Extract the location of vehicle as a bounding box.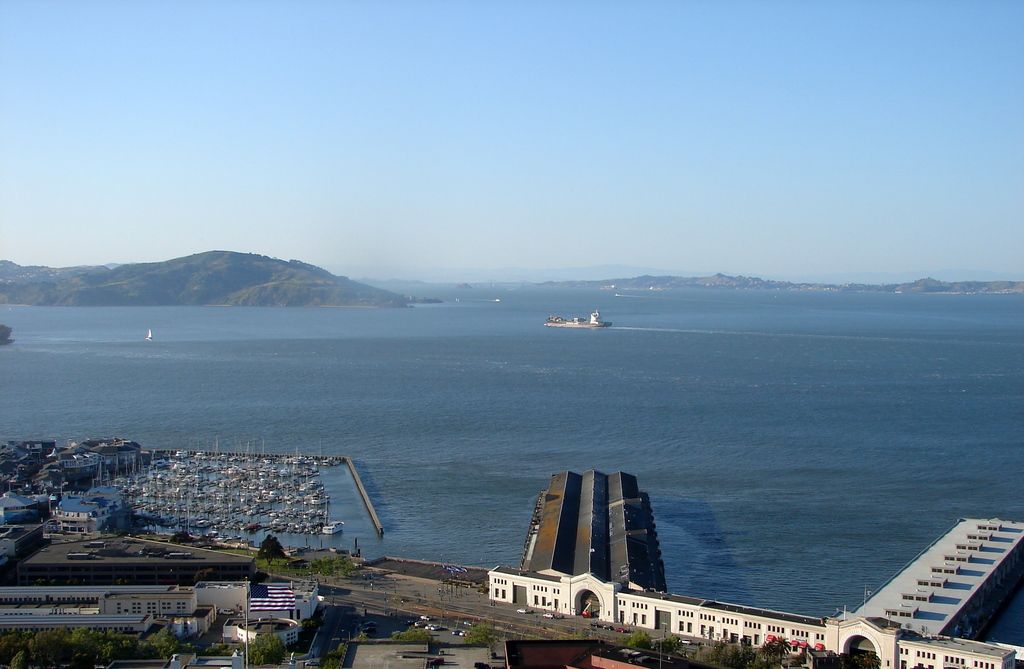
{"x1": 676, "y1": 638, "x2": 696, "y2": 648}.
